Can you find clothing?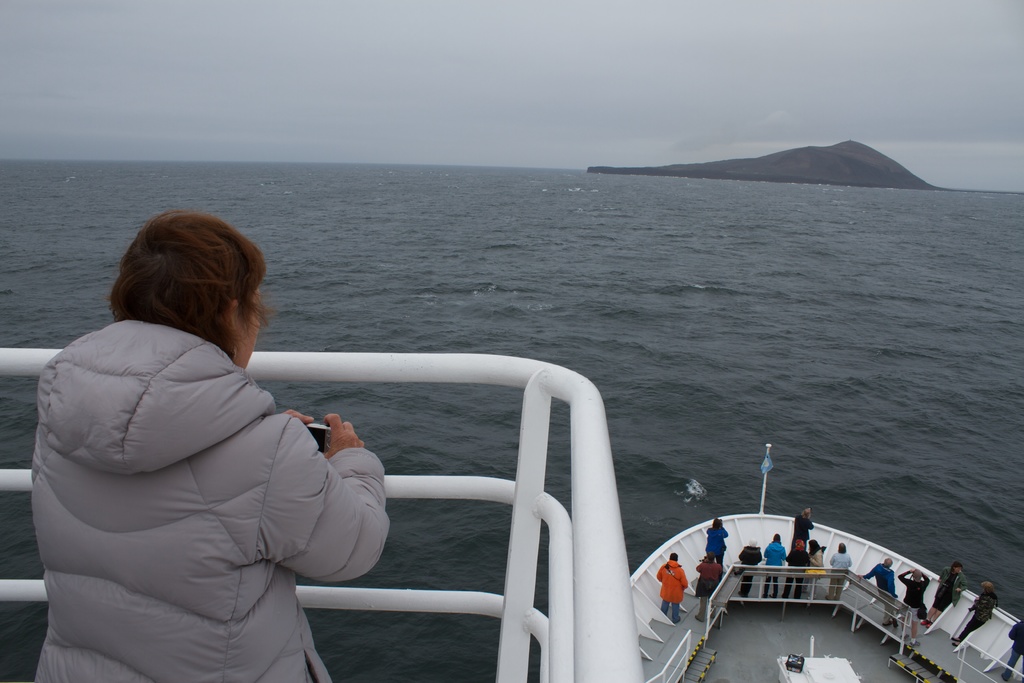
Yes, bounding box: left=961, top=591, right=992, bottom=648.
